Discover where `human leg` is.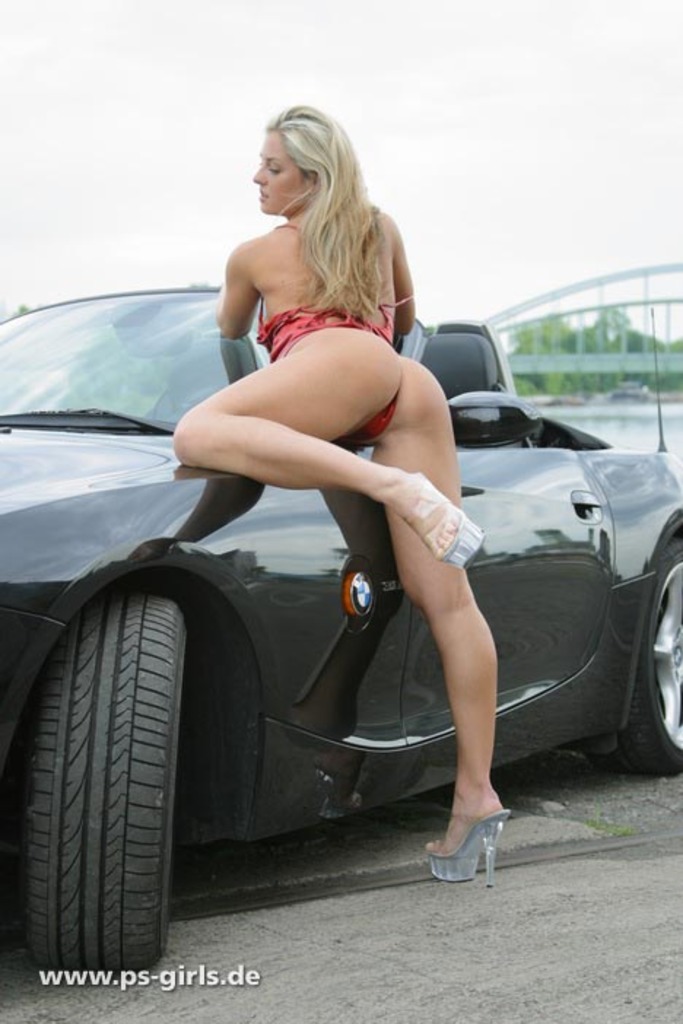
Discovered at region(163, 325, 477, 569).
